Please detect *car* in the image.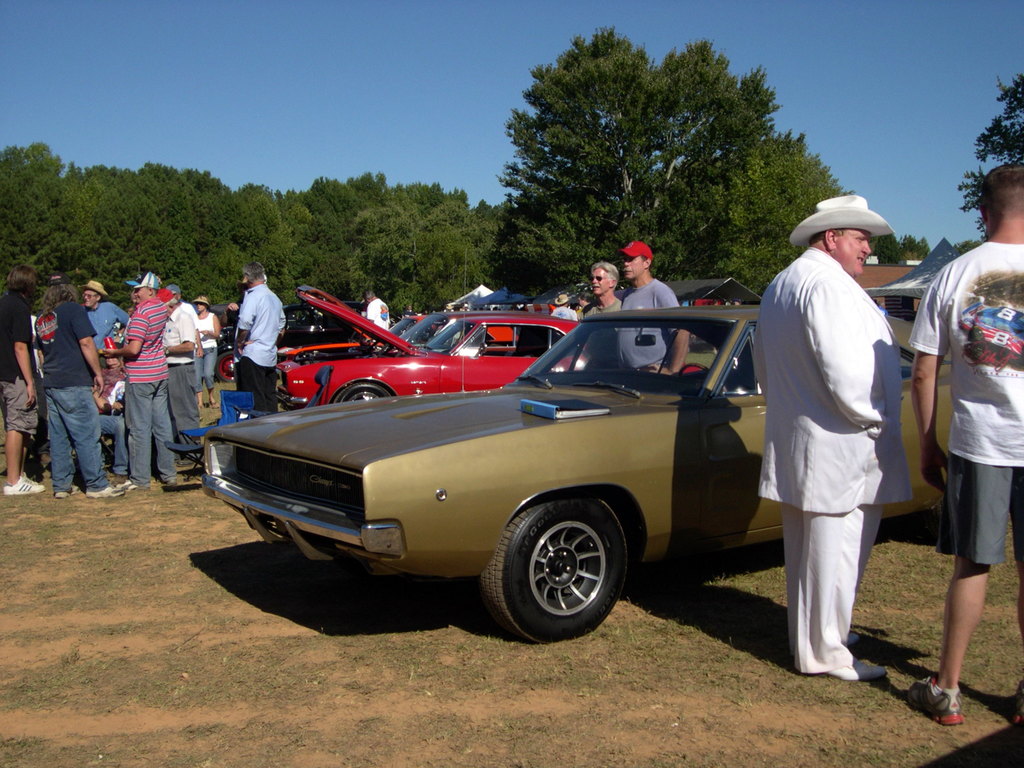
(276, 282, 708, 407).
